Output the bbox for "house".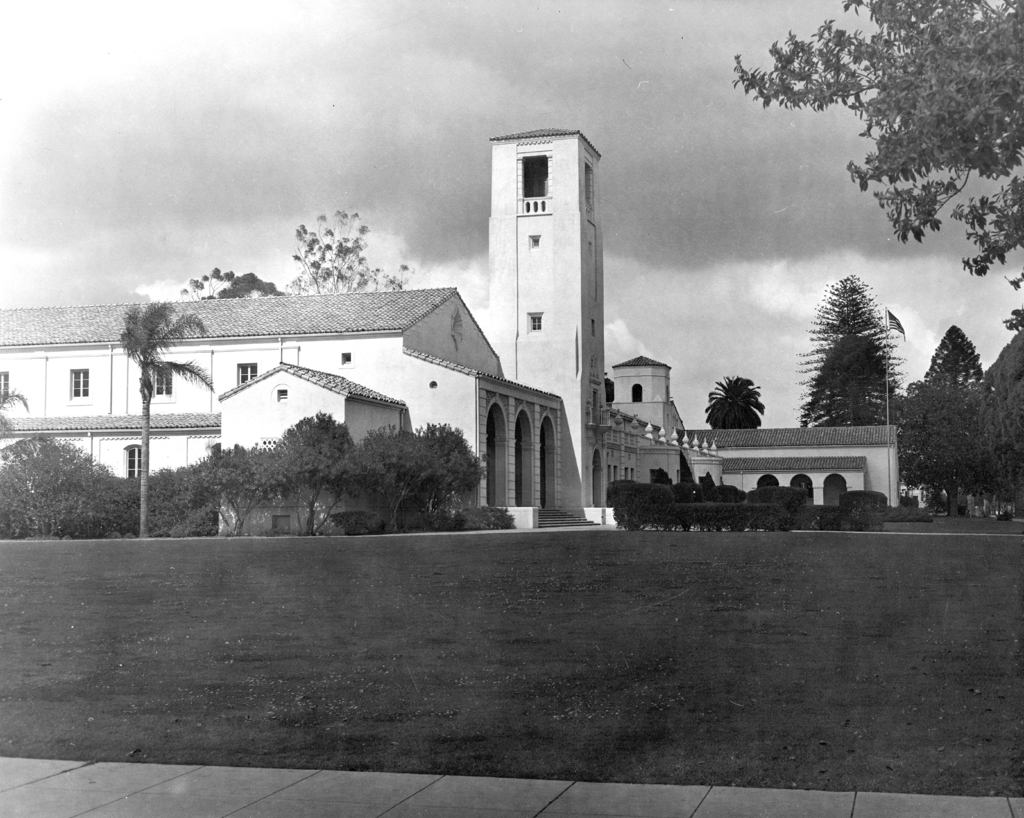
(483,122,906,529).
